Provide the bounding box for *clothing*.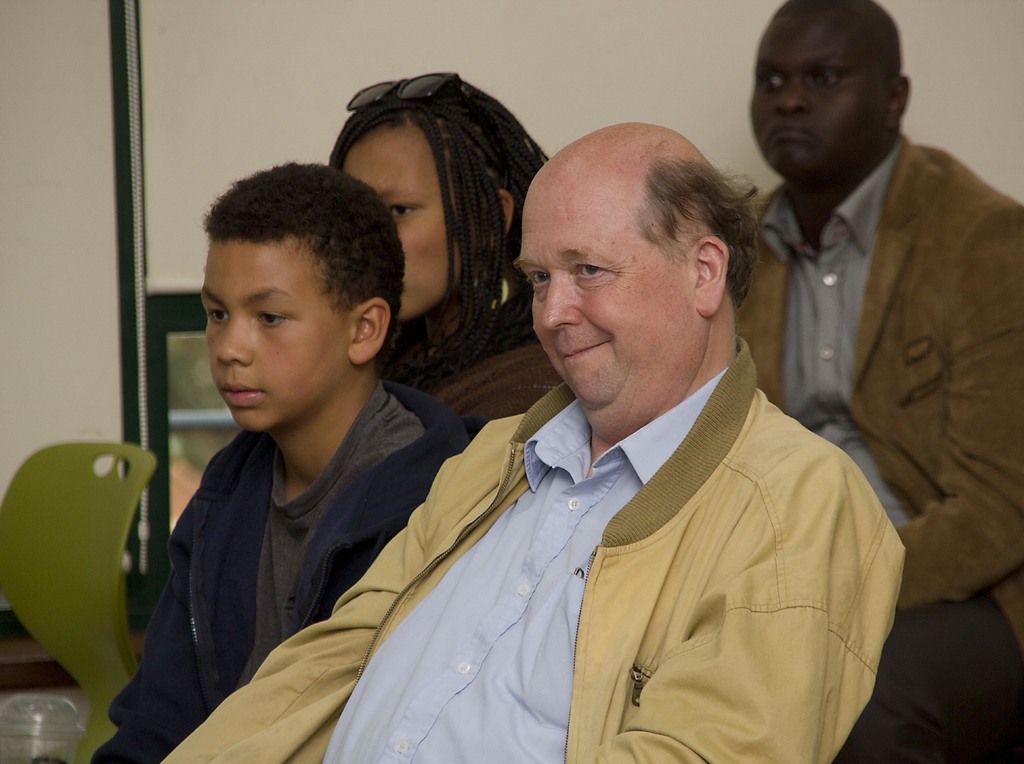
bbox=(337, 308, 930, 762).
